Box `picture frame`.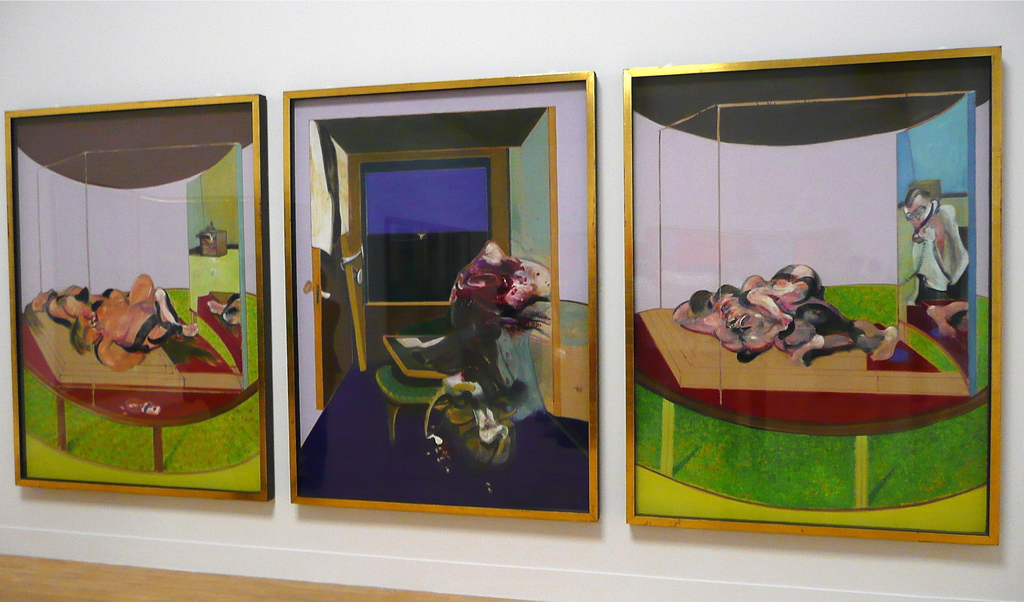
[x1=522, y1=22, x2=997, y2=554].
